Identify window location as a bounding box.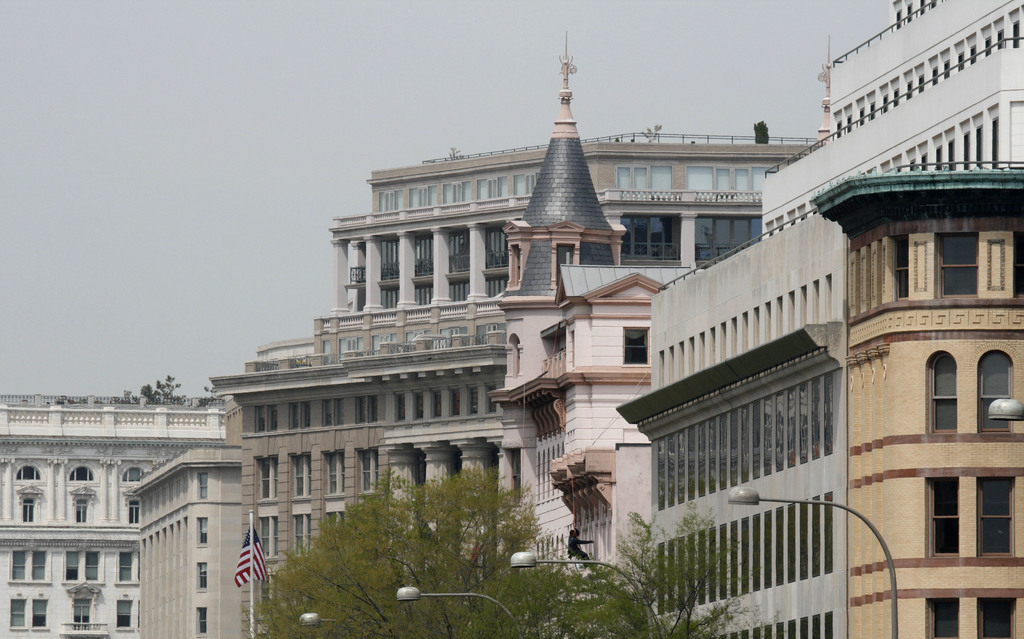
select_region(289, 454, 310, 497).
